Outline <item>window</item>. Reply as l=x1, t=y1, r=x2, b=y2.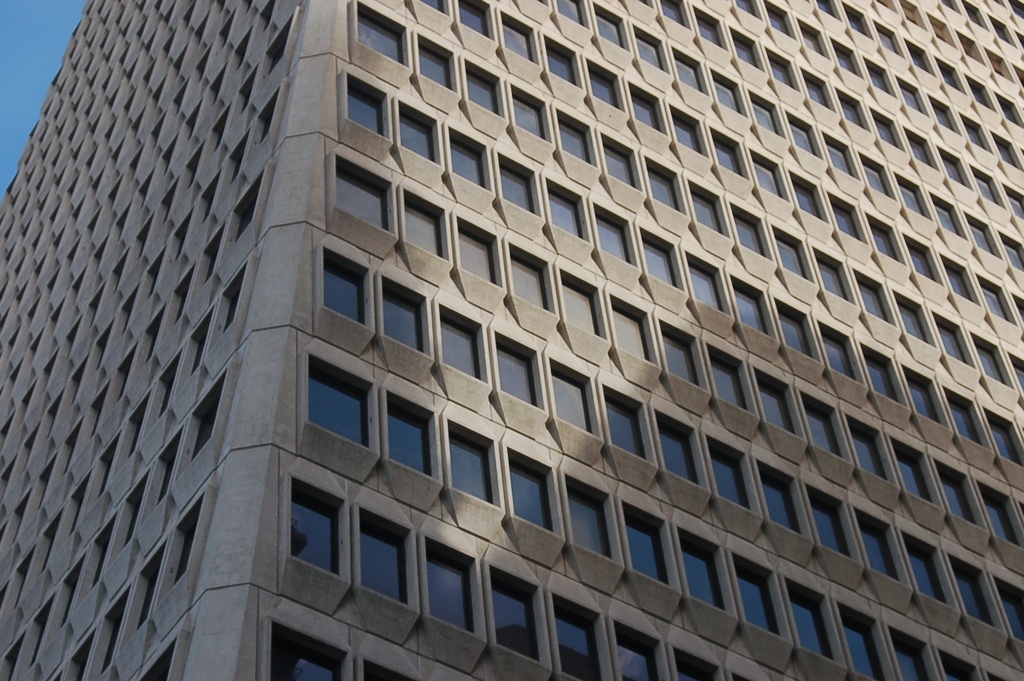
l=738, t=559, r=779, b=631.
